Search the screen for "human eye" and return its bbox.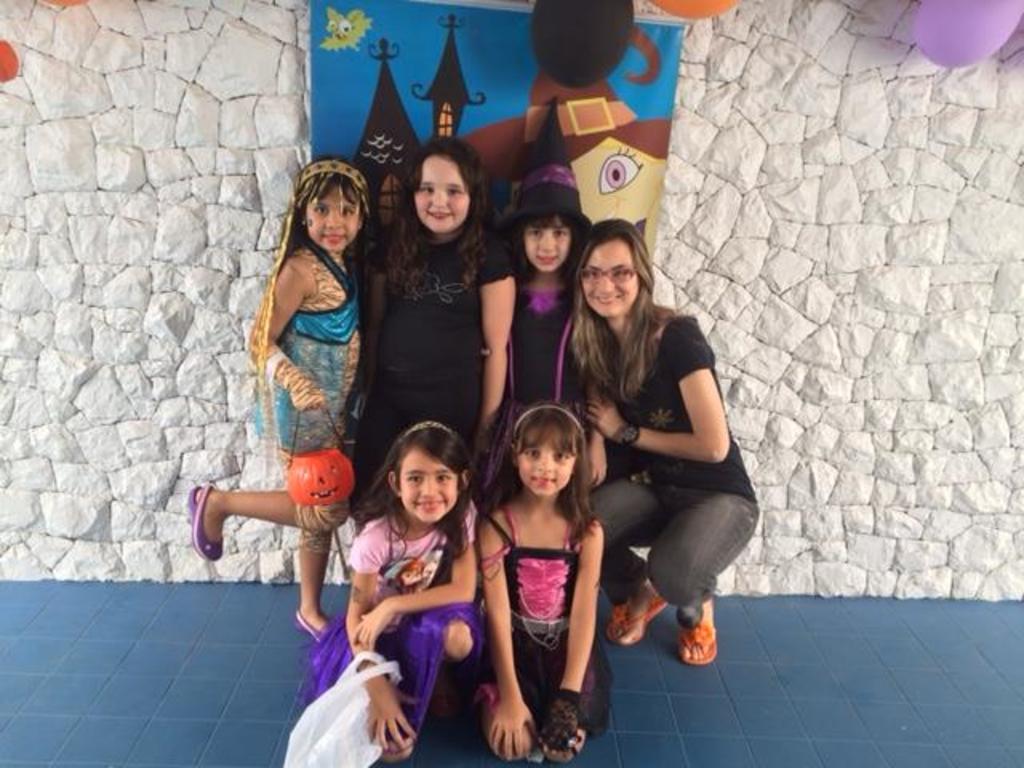
Found: {"x1": 531, "y1": 230, "x2": 539, "y2": 237}.
